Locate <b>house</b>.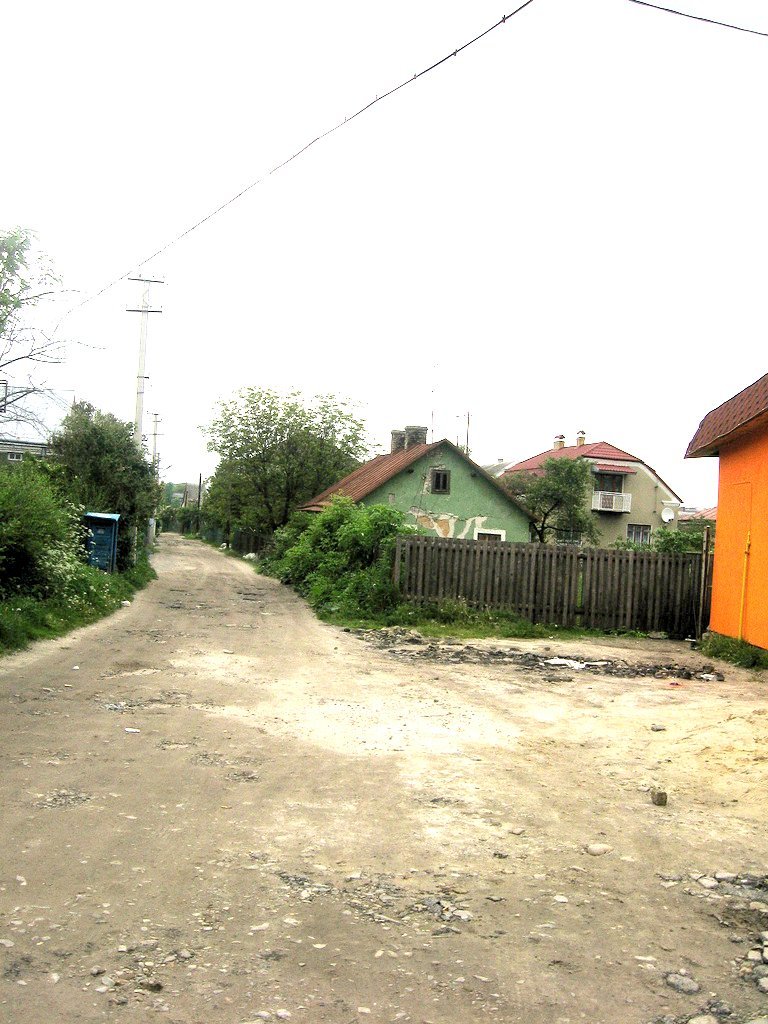
Bounding box: x1=300, y1=427, x2=539, y2=547.
